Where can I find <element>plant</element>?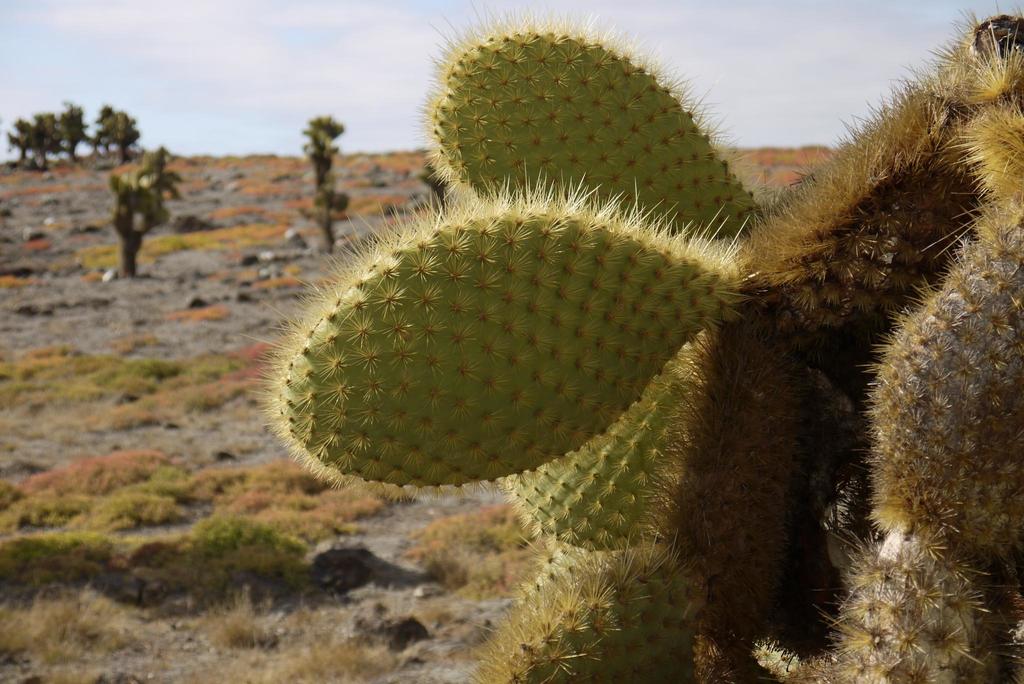
You can find it at [left=99, top=150, right=173, bottom=263].
